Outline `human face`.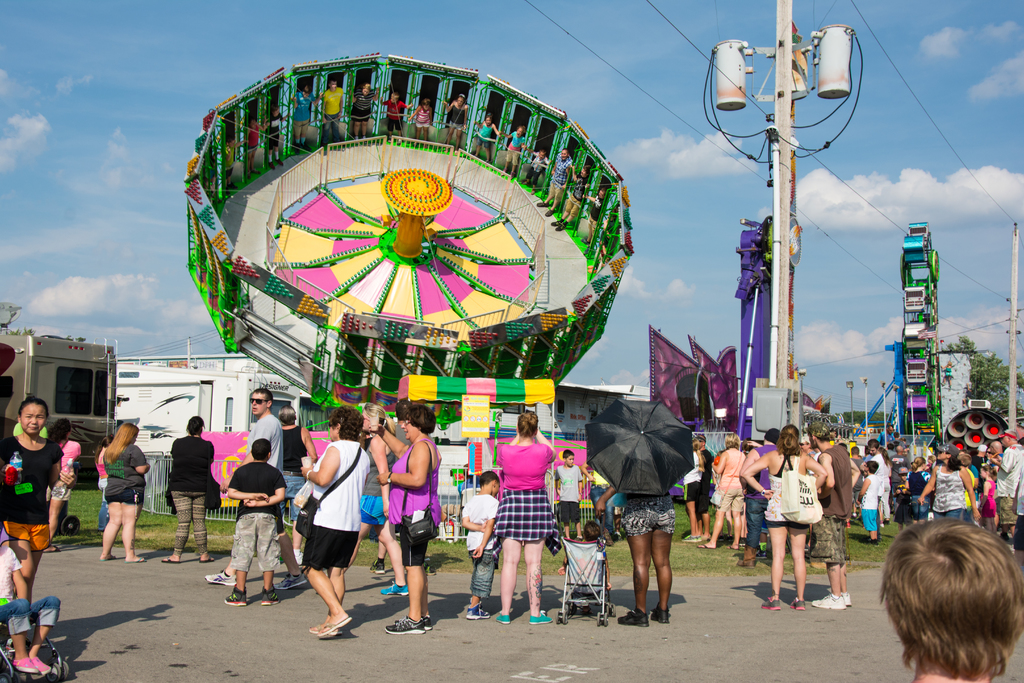
Outline: [457, 97, 465, 106].
